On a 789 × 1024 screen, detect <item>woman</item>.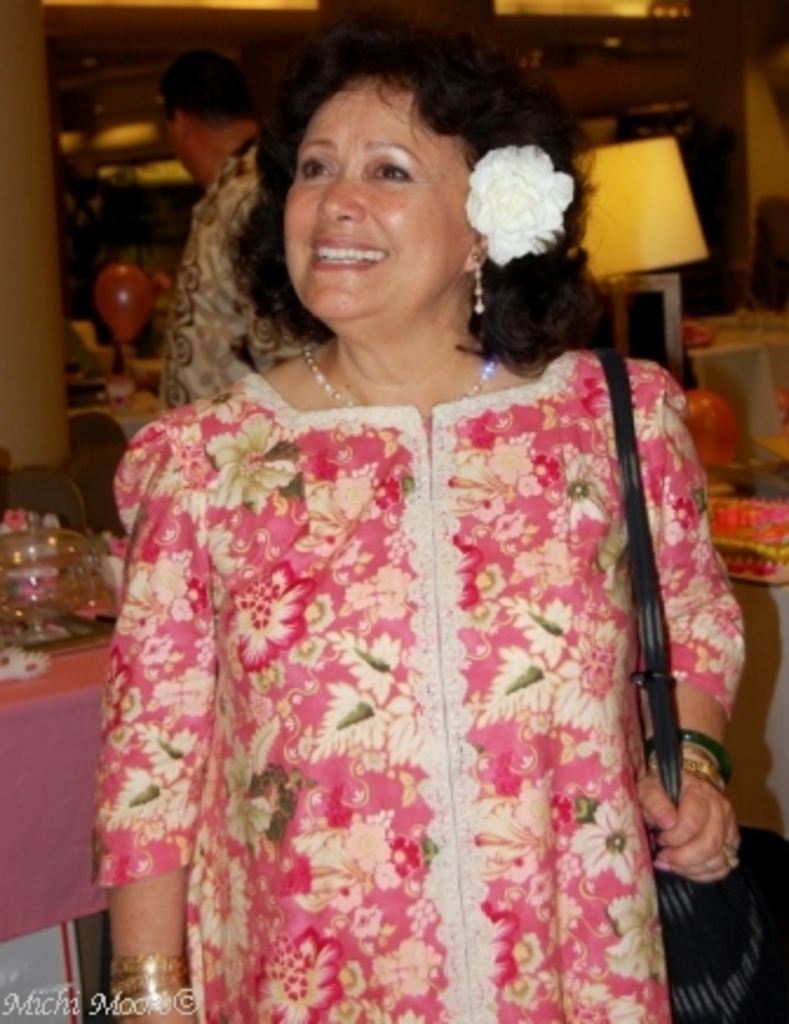
[85, 70, 761, 972].
